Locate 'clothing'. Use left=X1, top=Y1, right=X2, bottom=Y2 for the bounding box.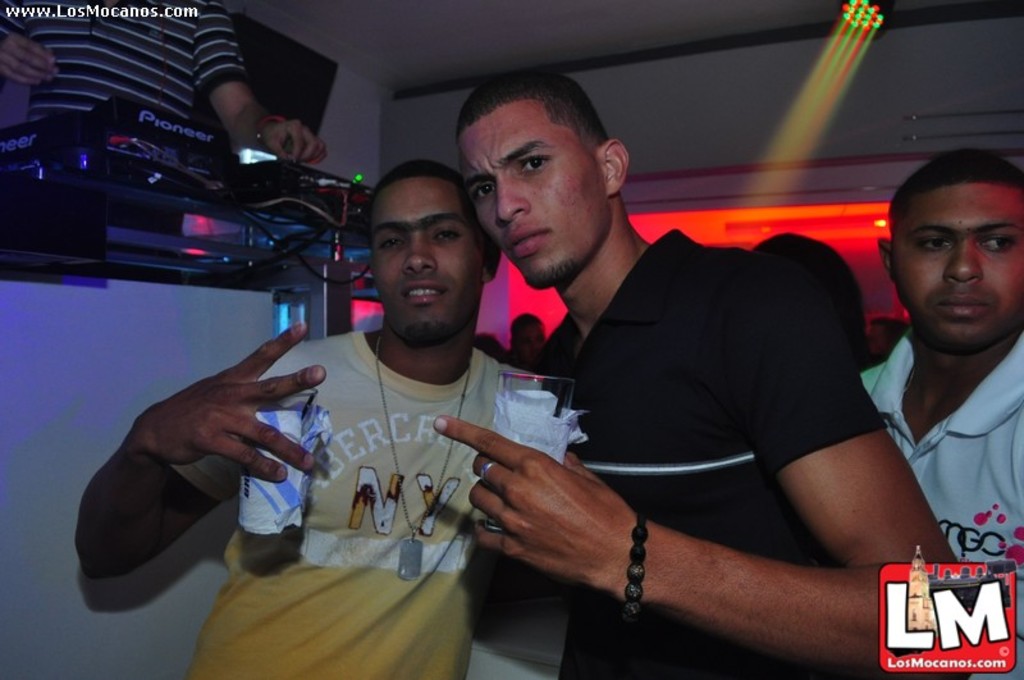
left=863, top=328, right=1023, bottom=679.
